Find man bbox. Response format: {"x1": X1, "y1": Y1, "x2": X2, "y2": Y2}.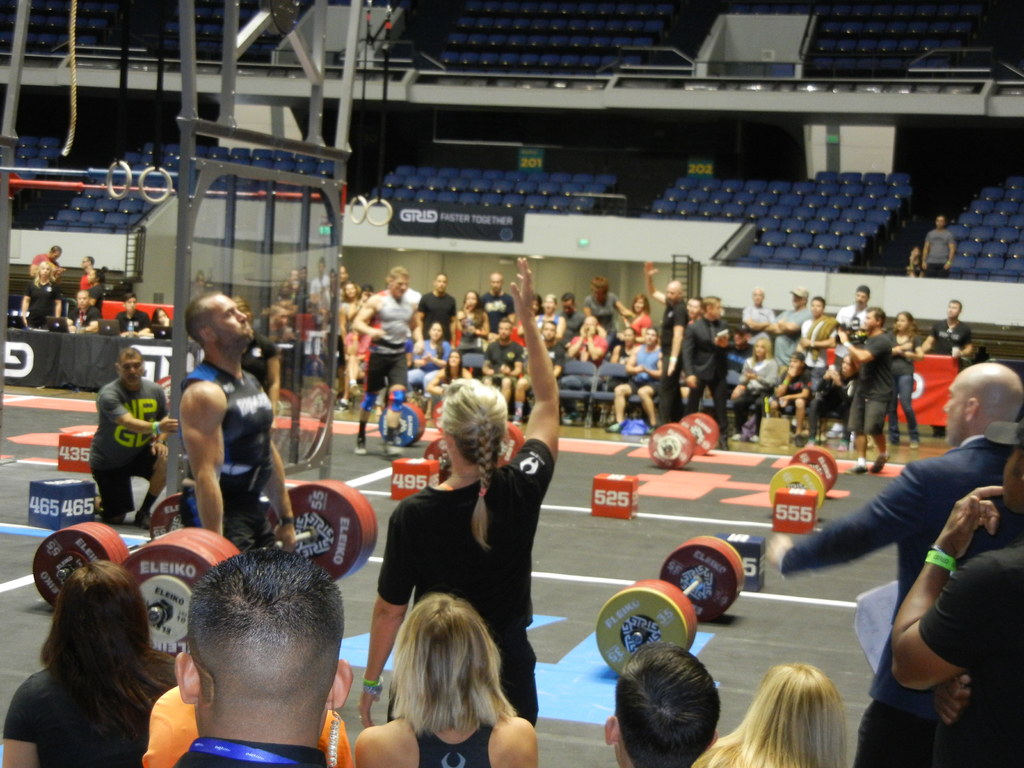
{"x1": 921, "y1": 294, "x2": 967, "y2": 360}.
